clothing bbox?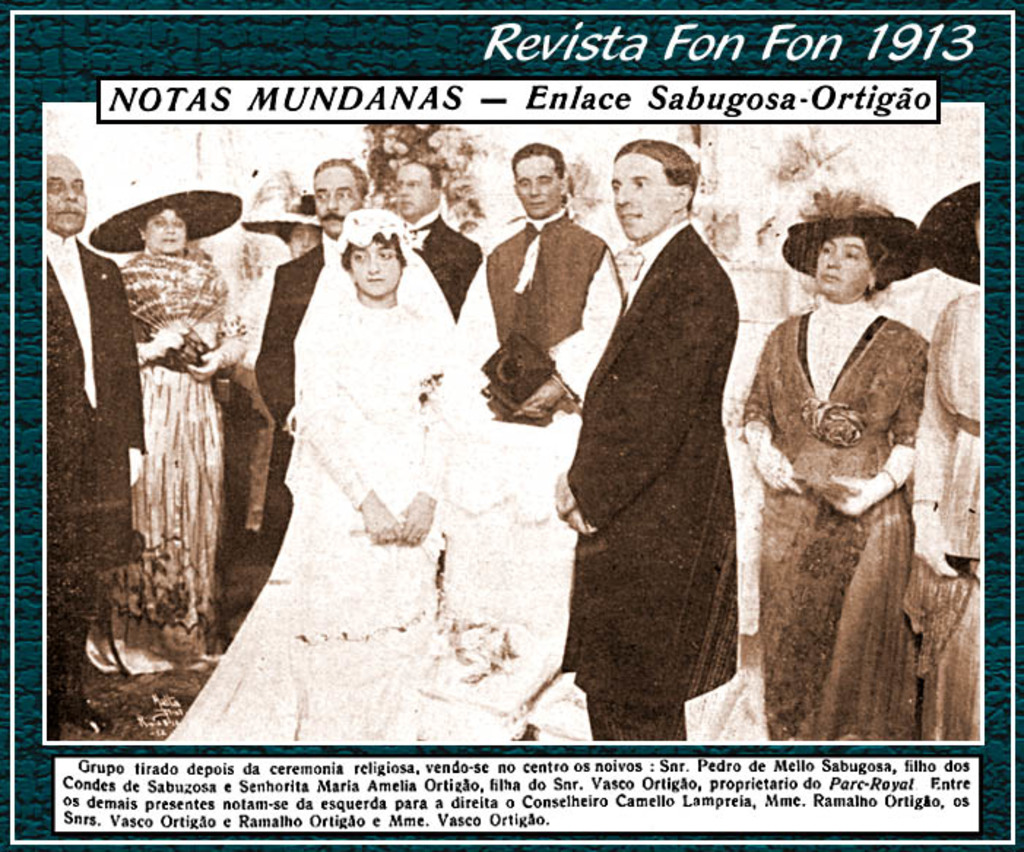
bbox(153, 203, 511, 750)
